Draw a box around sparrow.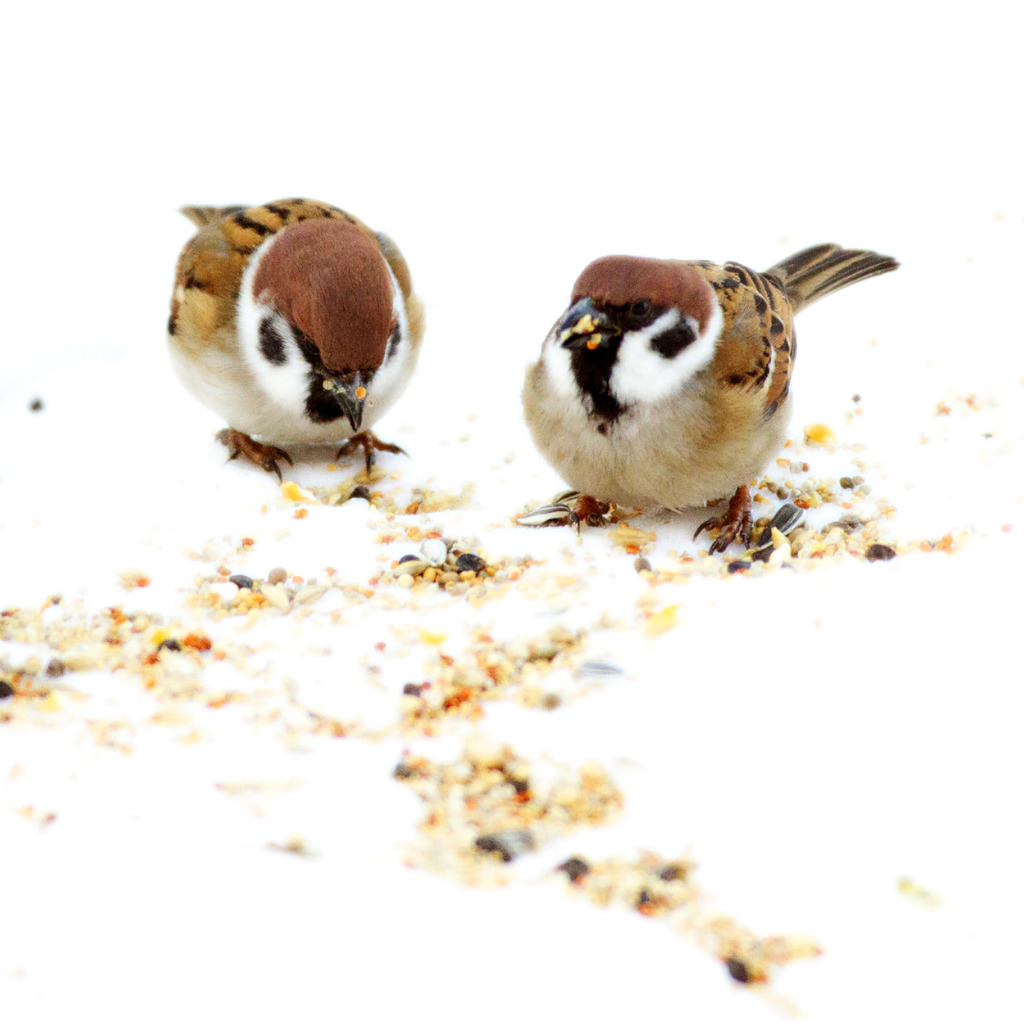
bbox=(159, 188, 428, 479).
